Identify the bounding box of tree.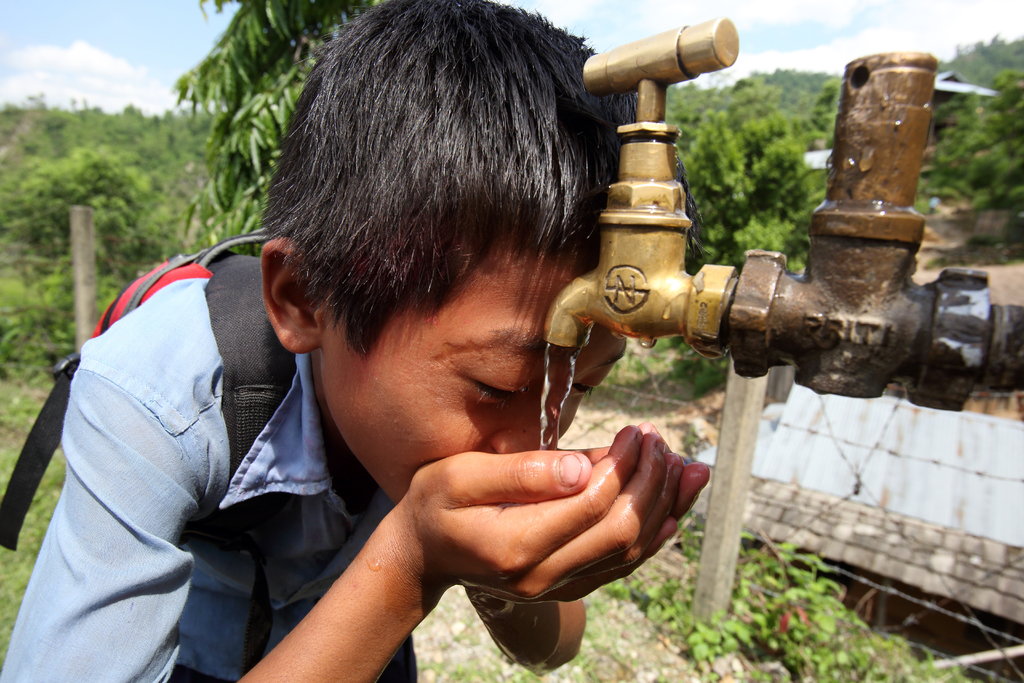
[left=664, top=83, right=712, bottom=161].
